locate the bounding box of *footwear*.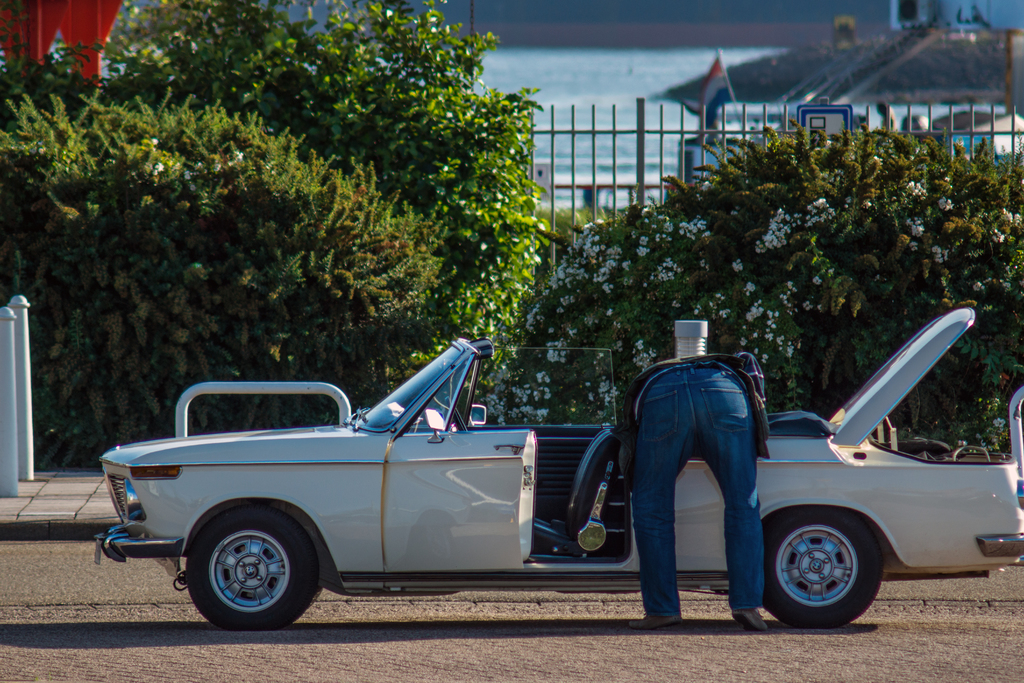
Bounding box: (x1=735, y1=607, x2=767, y2=631).
